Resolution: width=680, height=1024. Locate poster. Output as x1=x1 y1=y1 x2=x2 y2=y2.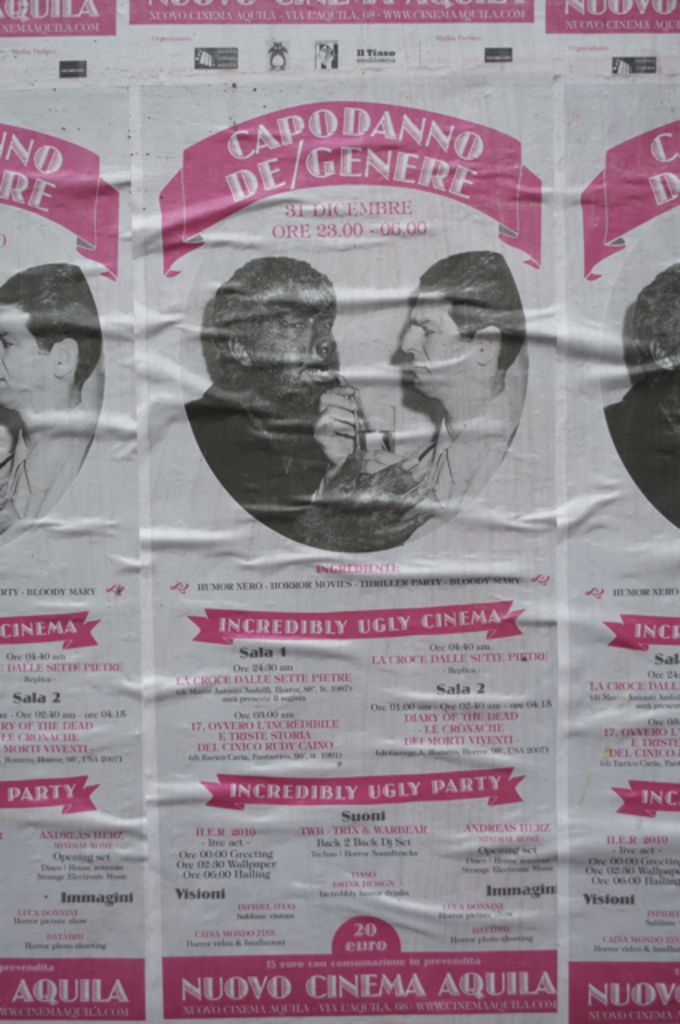
x1=139 y1=80 x2=568 y2=1022.
